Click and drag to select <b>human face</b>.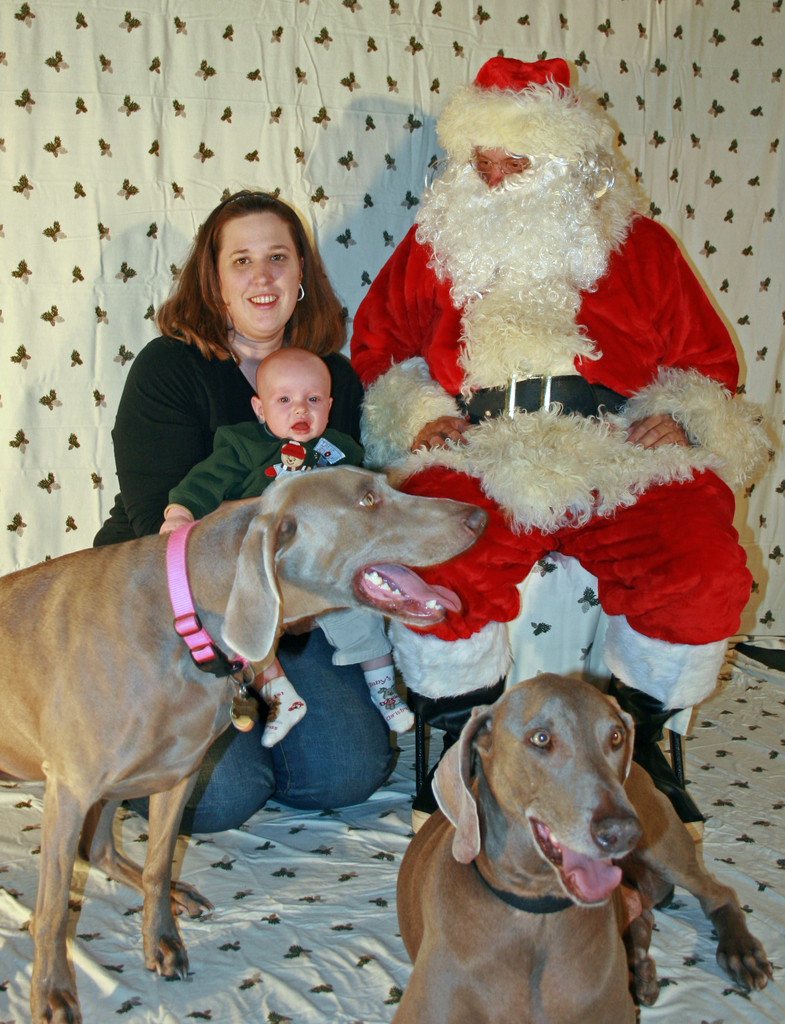
Selection: bbox=(262, 364, 327, 443).
